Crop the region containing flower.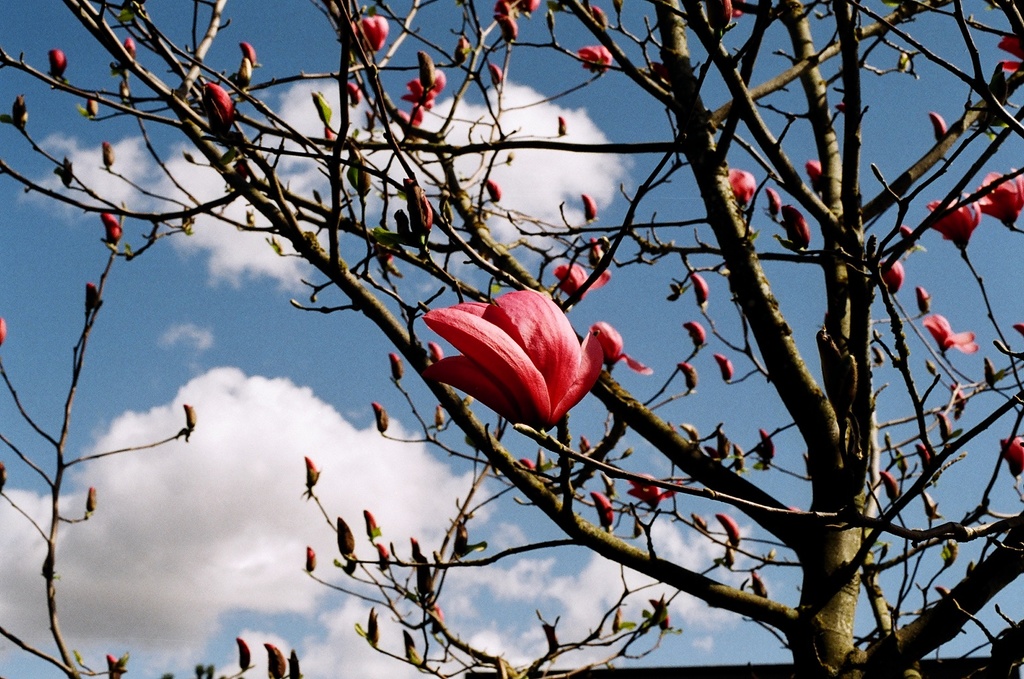
Crop region: (left=582, top=258, right=609, bottom=303).
